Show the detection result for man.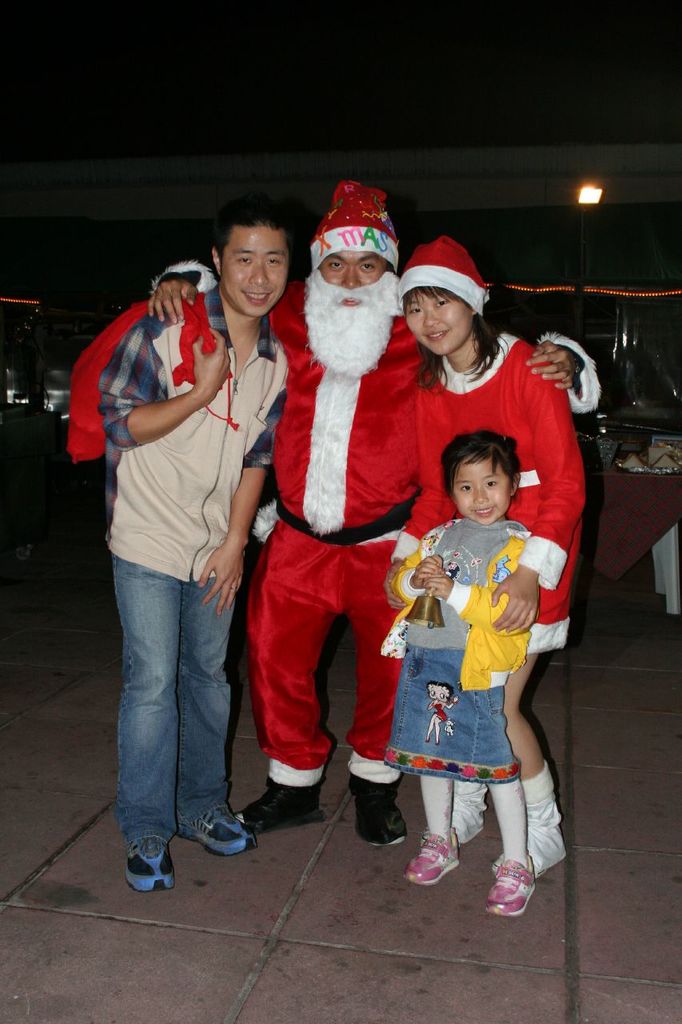
BBox(150, 176, 602, 848).
